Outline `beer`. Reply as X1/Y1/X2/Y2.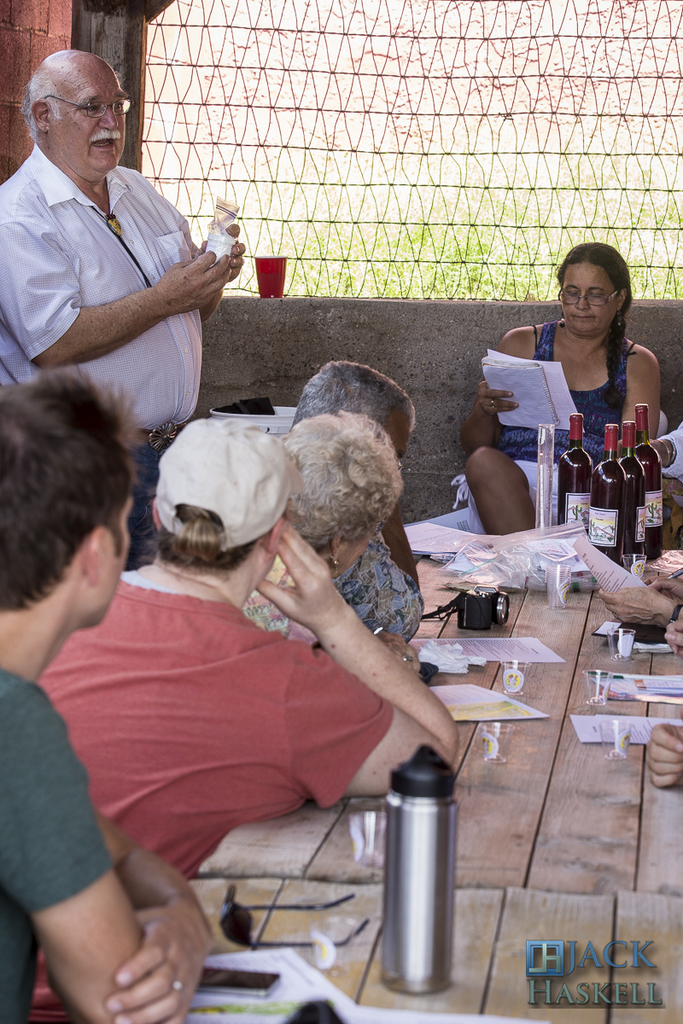
554/411/587/530.
